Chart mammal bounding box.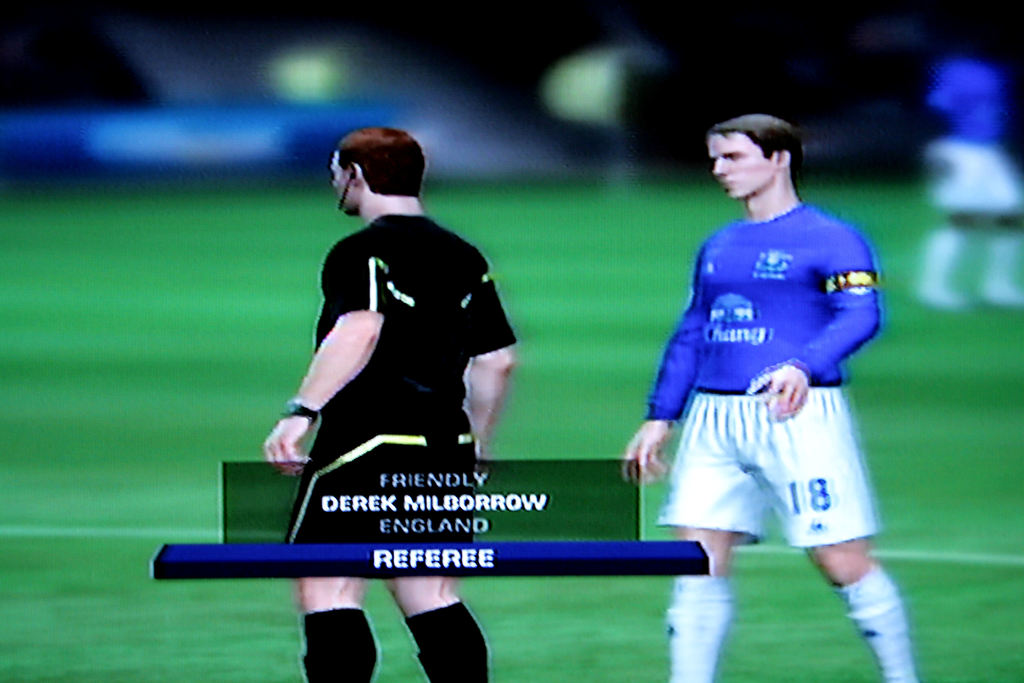
Charted: select_region(264, 131, 520, 682).
